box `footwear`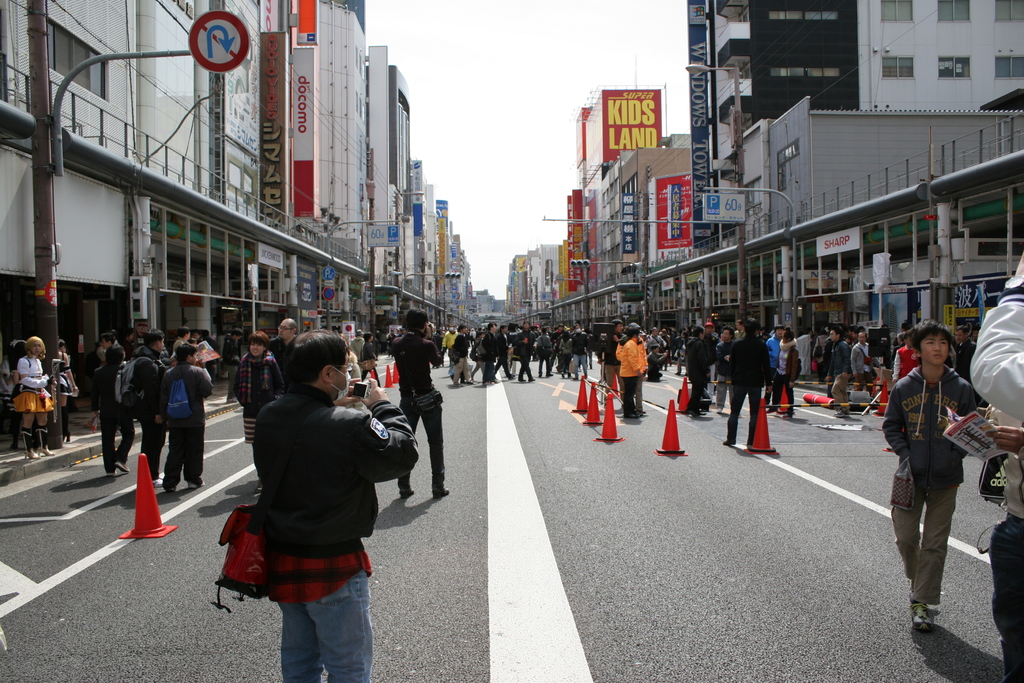
detection(401, 488, 416, 499)
